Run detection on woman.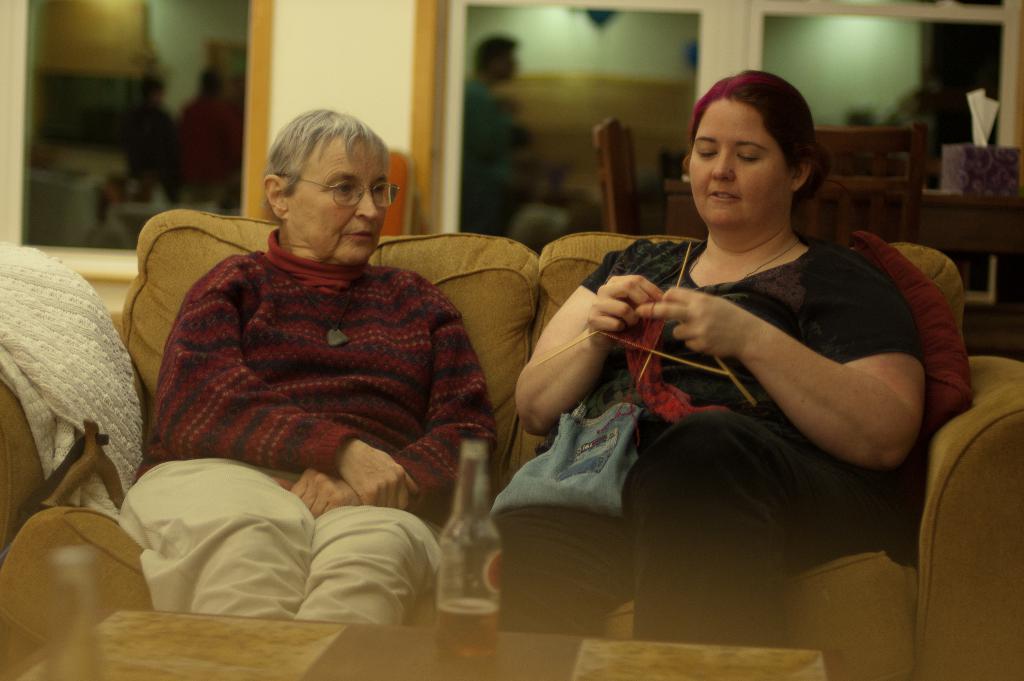
Result: (x1=545, y1=76, x2=946, y2=597).
